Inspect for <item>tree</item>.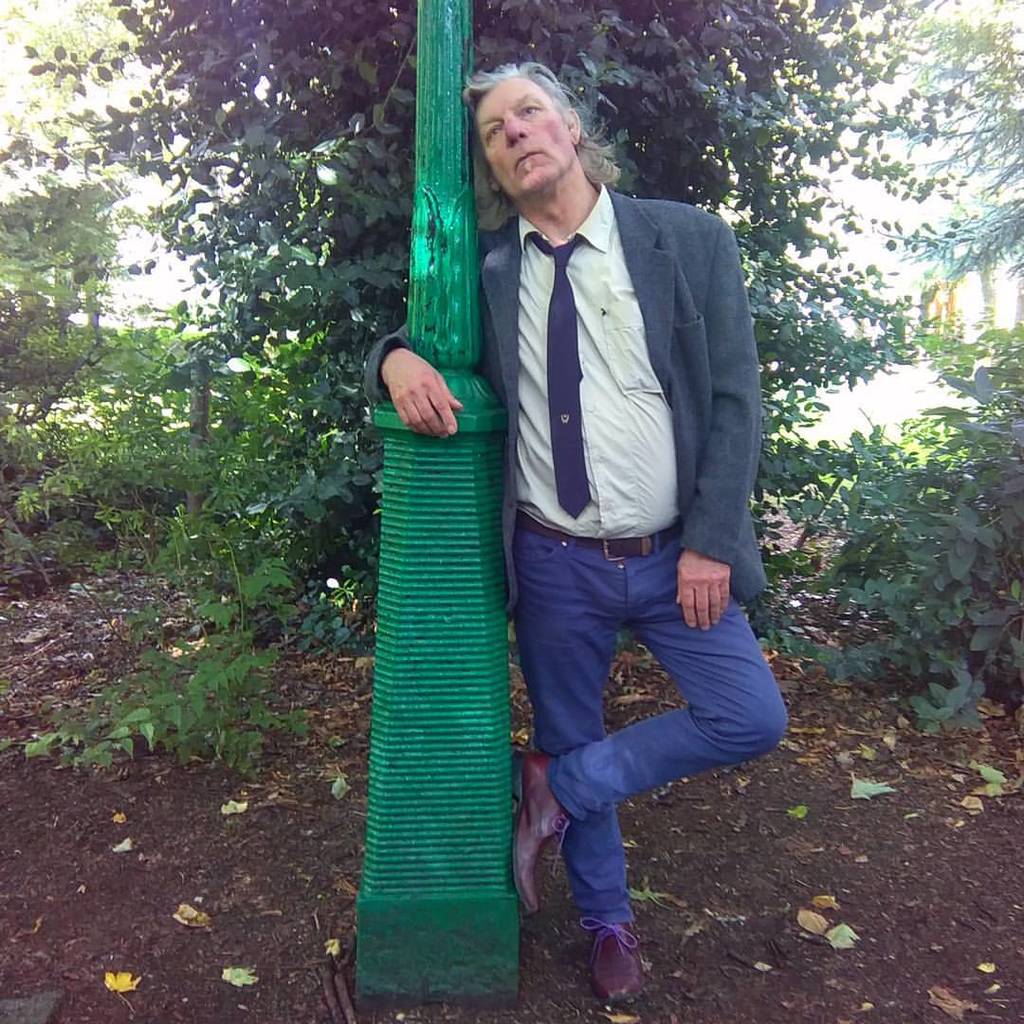
Inspection: <bbox>877, 3, 1023, 289</bbox>.
